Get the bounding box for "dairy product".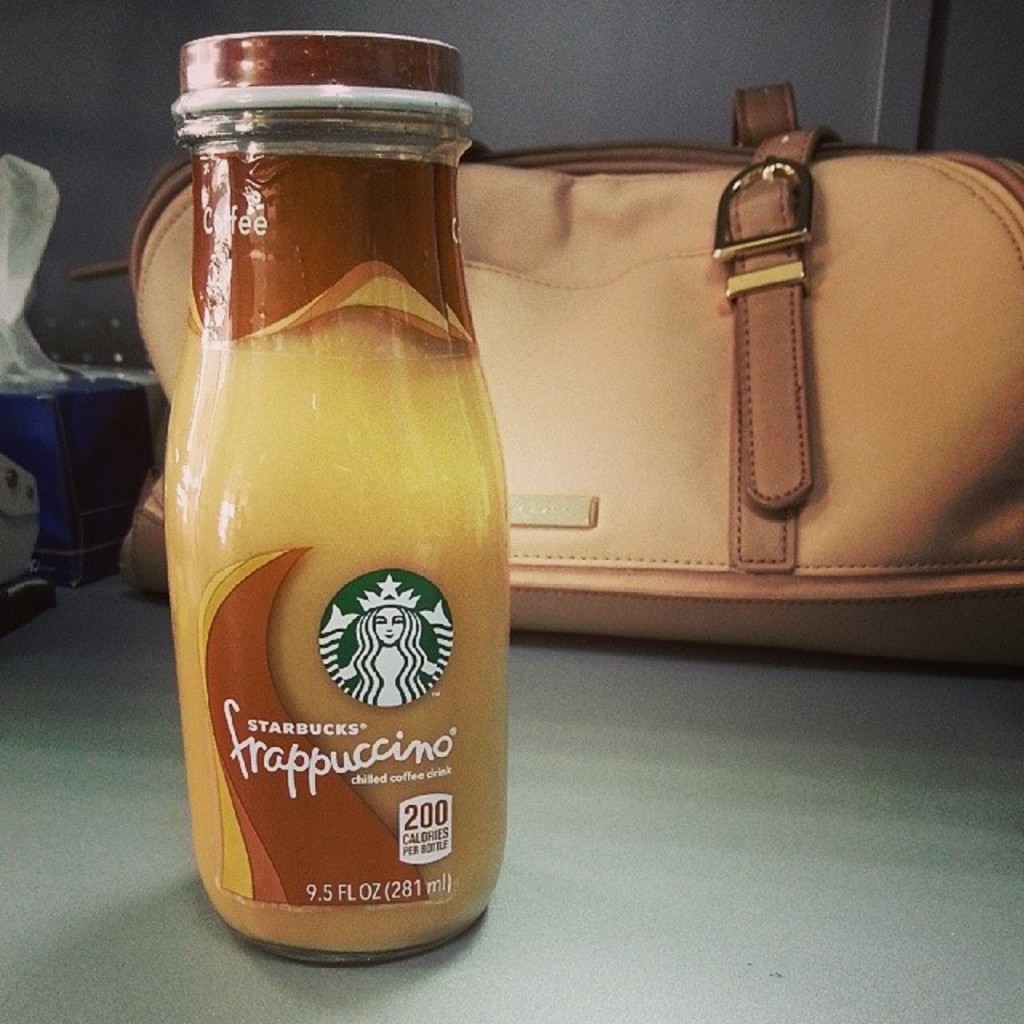
detection(160, 323, 515, 957).
